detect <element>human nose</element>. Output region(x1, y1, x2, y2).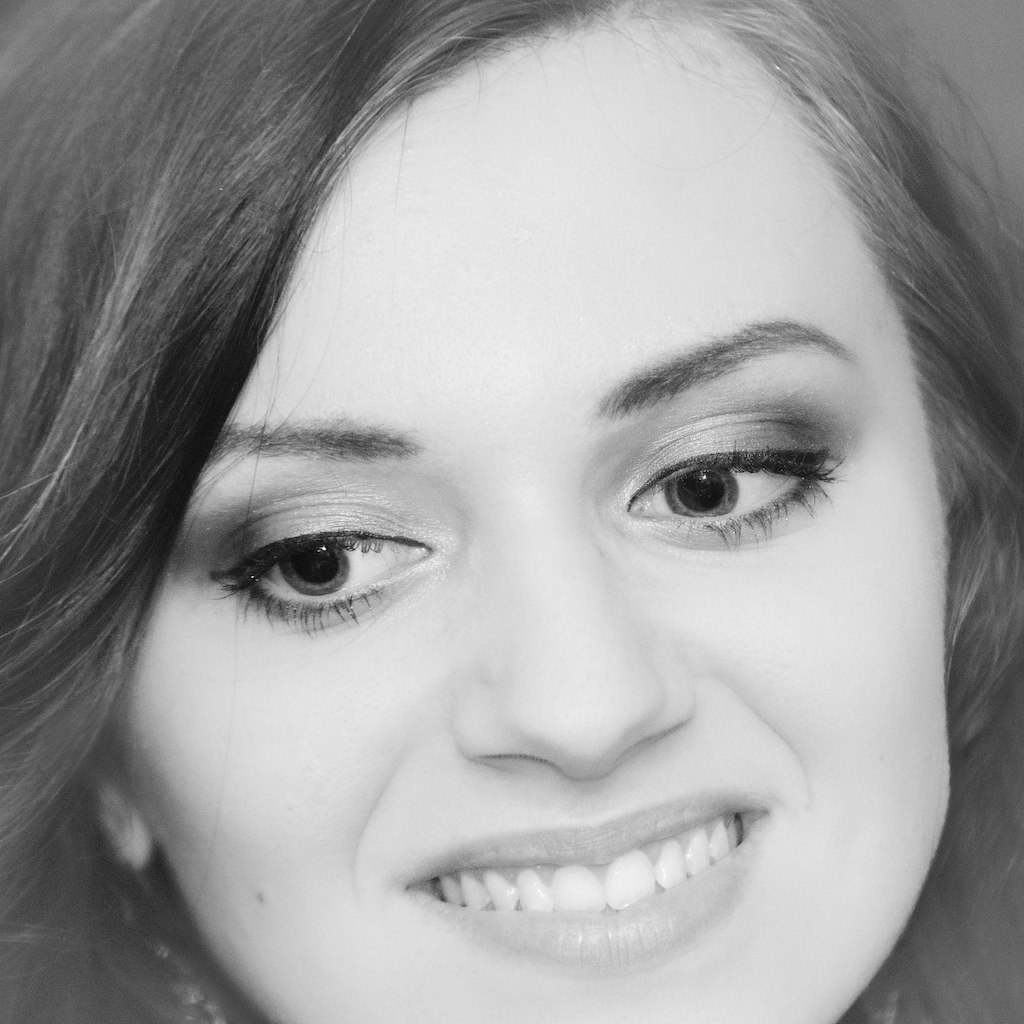
region(445, 532, 693, 783).
